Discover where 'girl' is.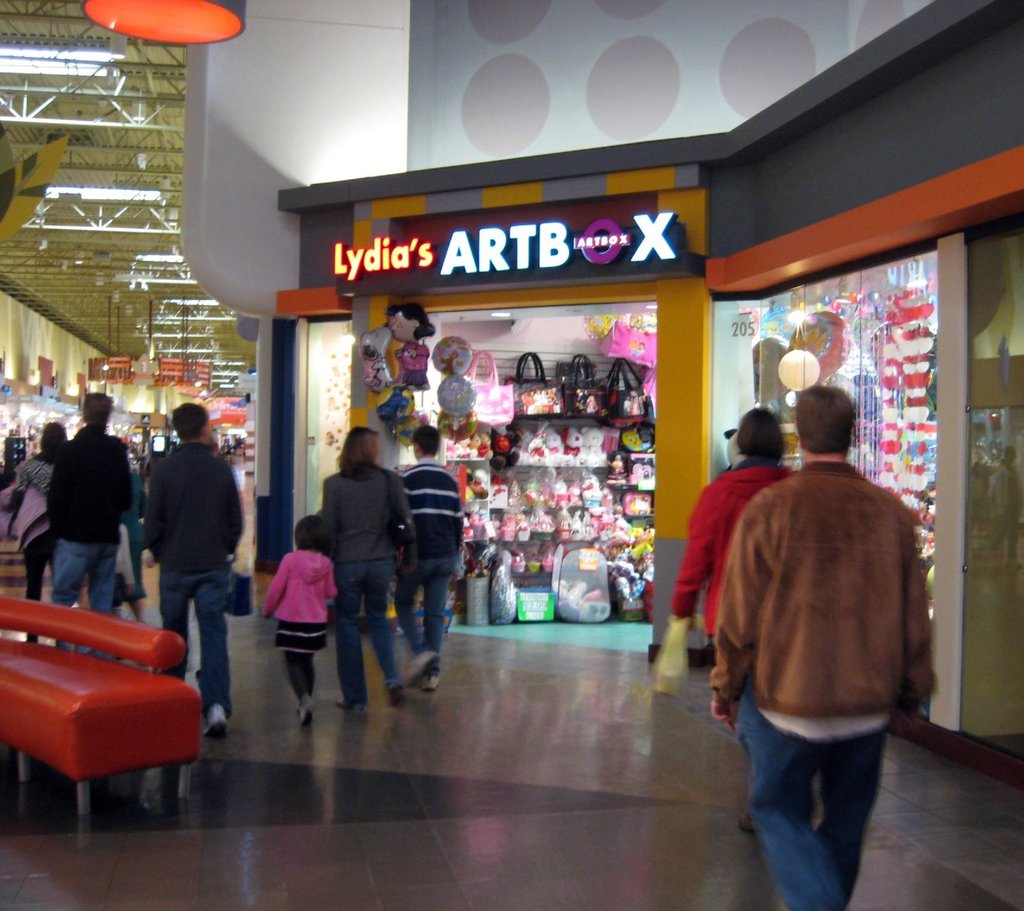
Discovered at [667,402,812,715].
